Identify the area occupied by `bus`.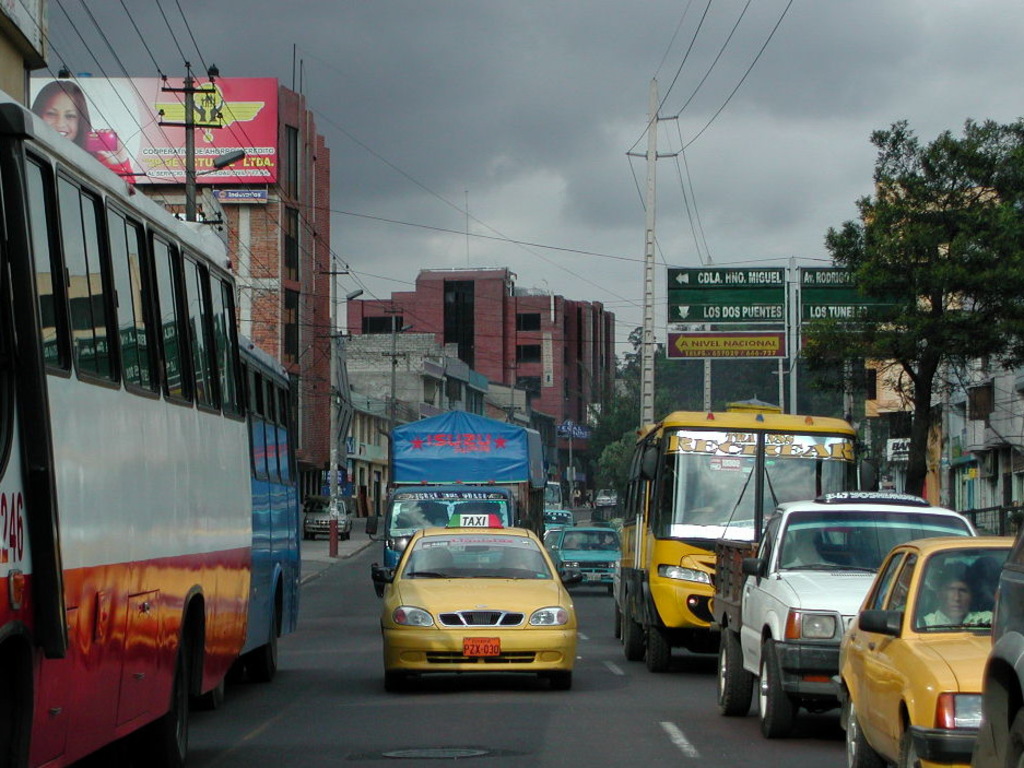
Area: crop(612, 398, 867, 669).
